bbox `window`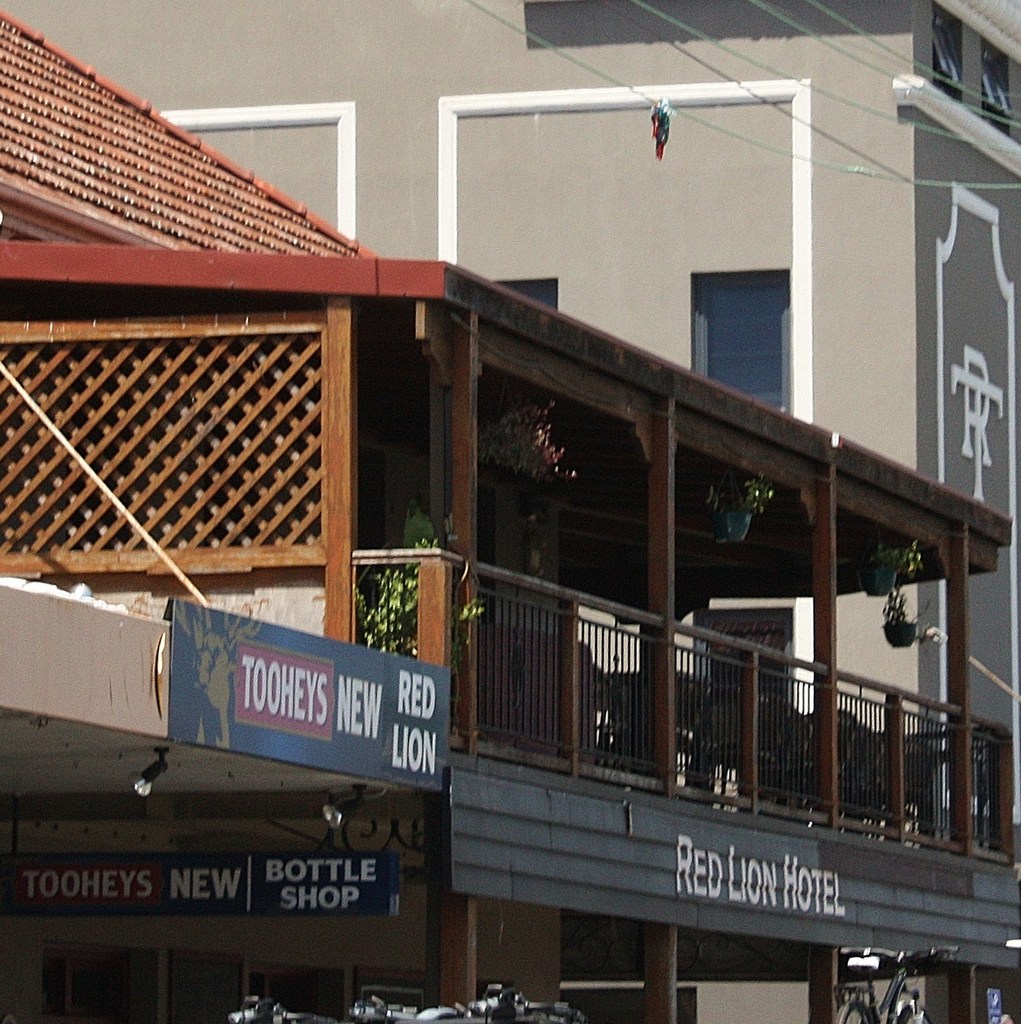
rect(695, 252, 816, 367)
